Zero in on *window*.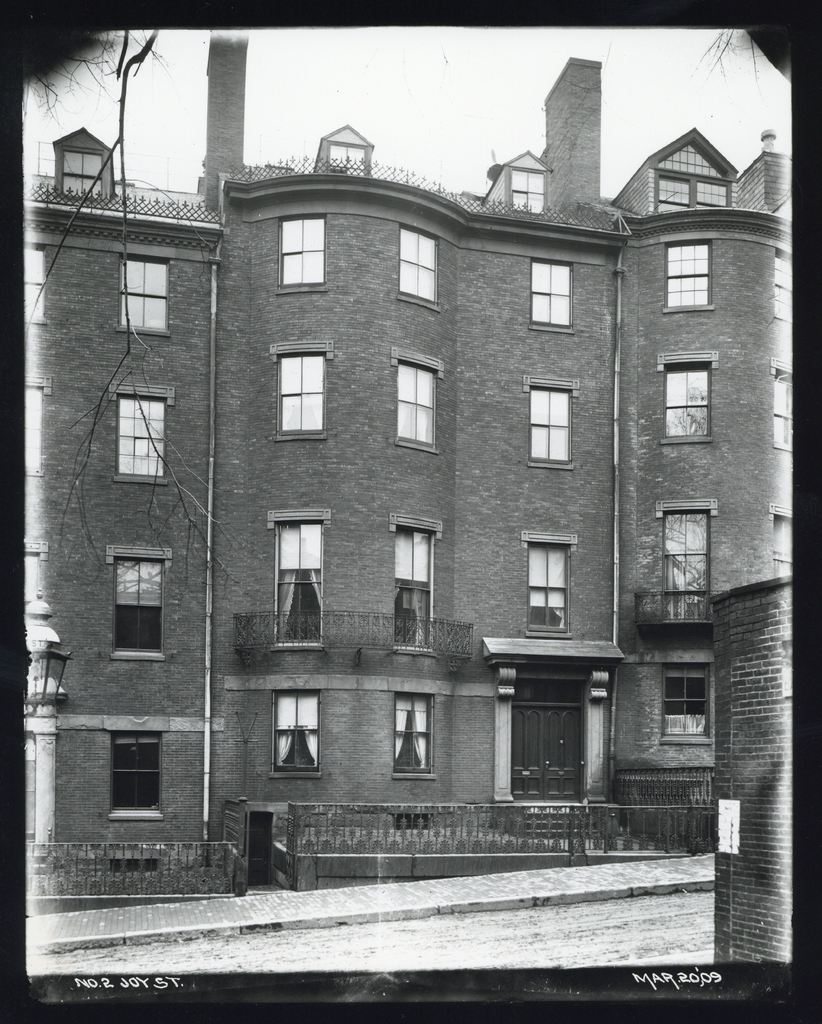
Zeroed in: bbox=(268, 673, 331, 785).
